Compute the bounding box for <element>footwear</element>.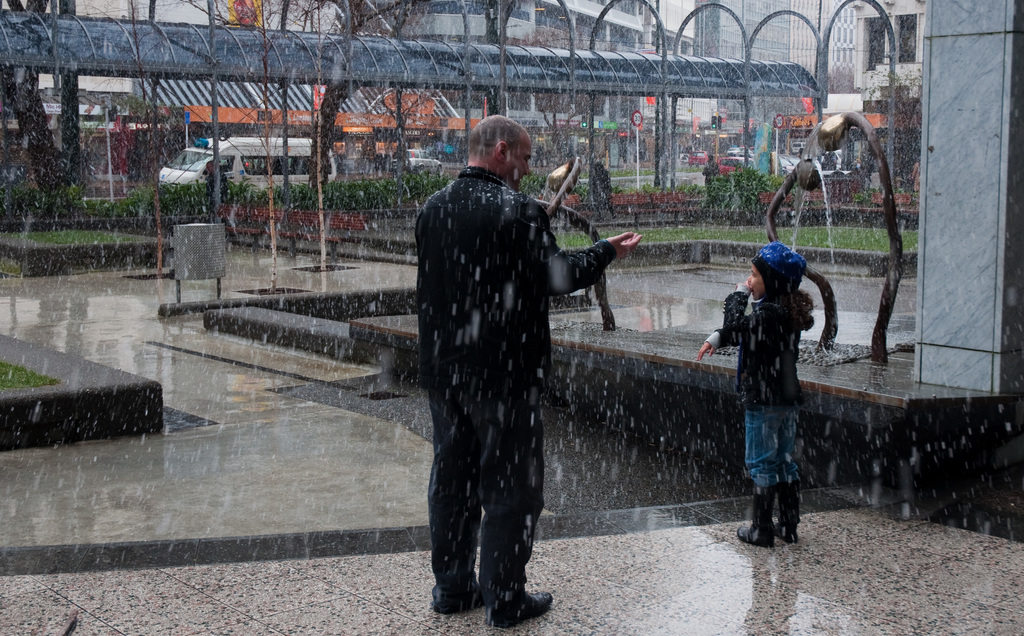
pyautogui.locateOnScreen(486, 590, 554, 628).
